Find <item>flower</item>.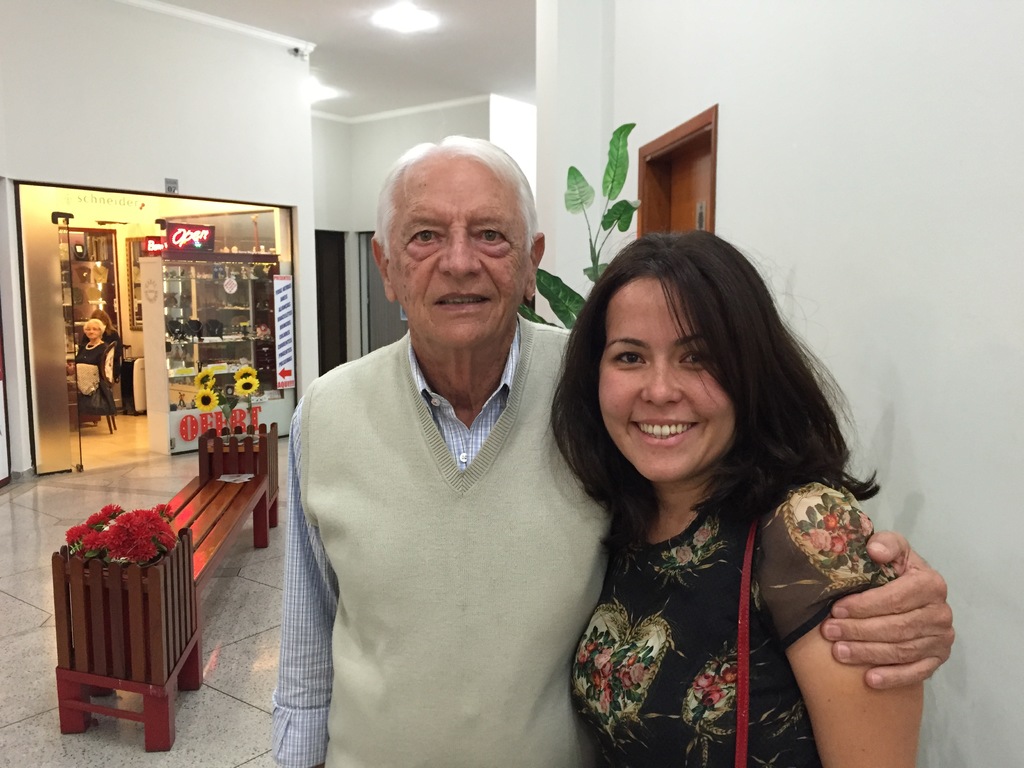
<box>195,369,216,387</box>.
